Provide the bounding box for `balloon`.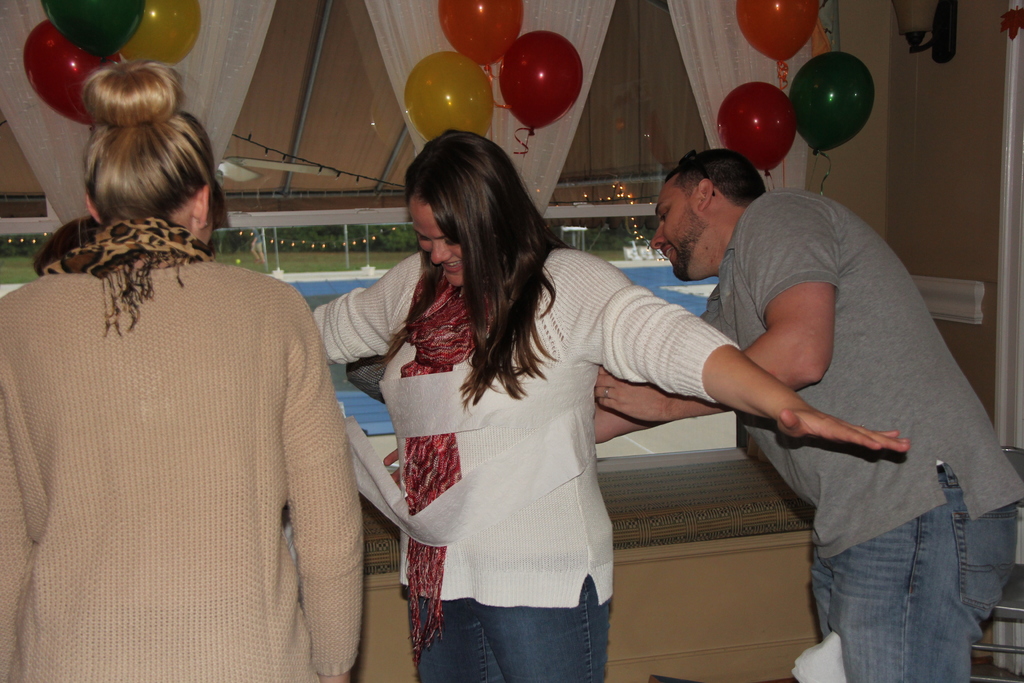
l=789, t=58, r=872, b=156.
